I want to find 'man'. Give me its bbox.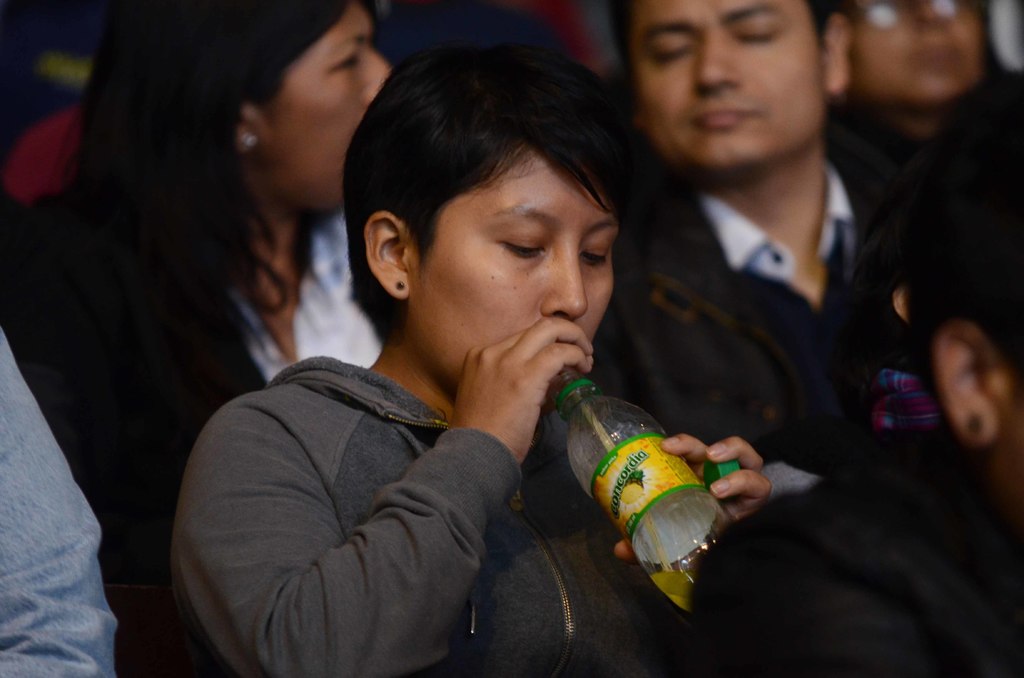
bbox=(579, 0, 904, 454).
